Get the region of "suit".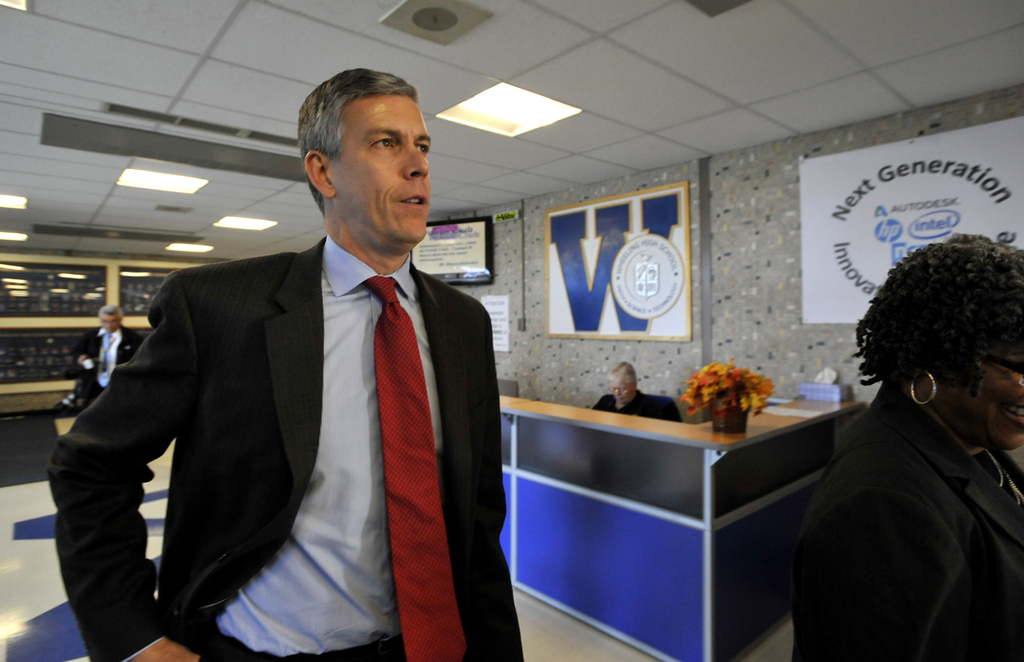
<bbox>791, 382, 1023, 661</bbox>.
